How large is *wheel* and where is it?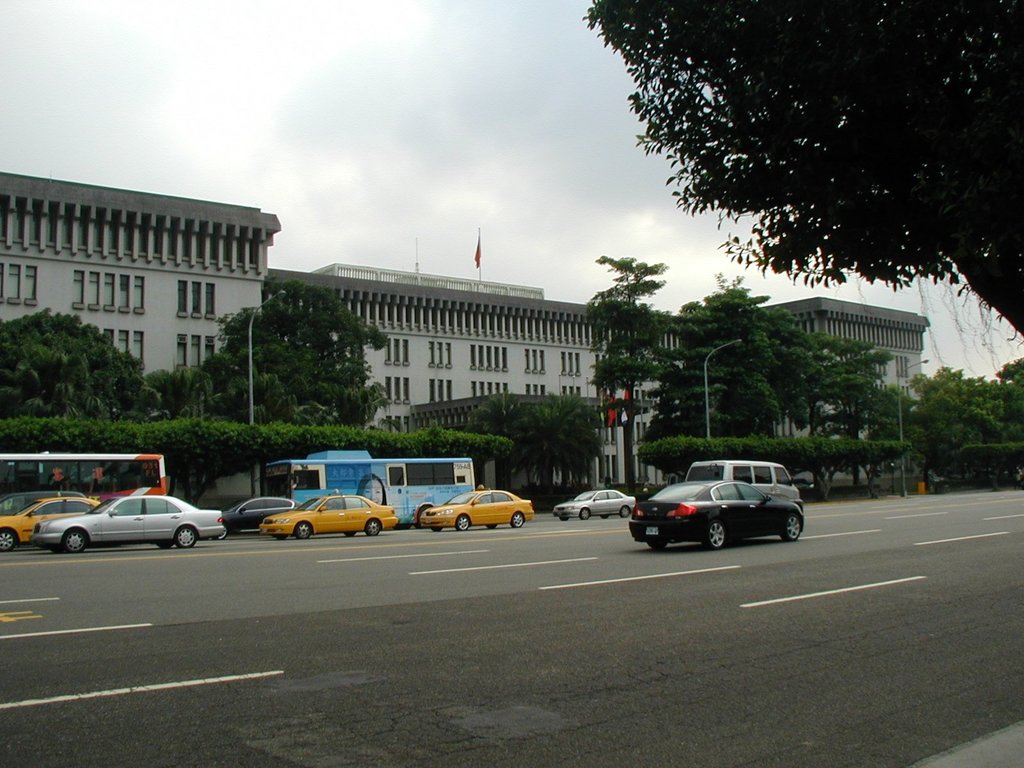
Bounding box: 60/529/91/553.
